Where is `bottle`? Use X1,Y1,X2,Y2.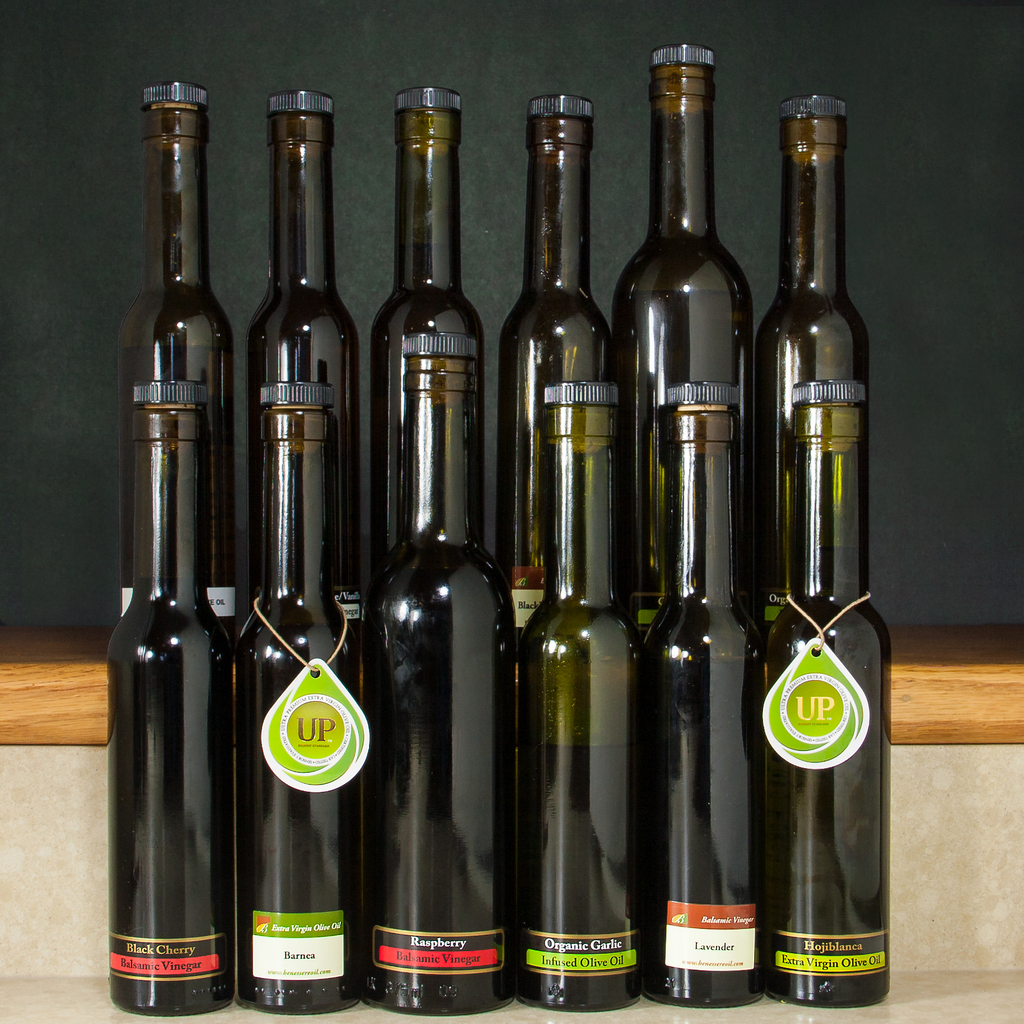
765,380,893,1010.
